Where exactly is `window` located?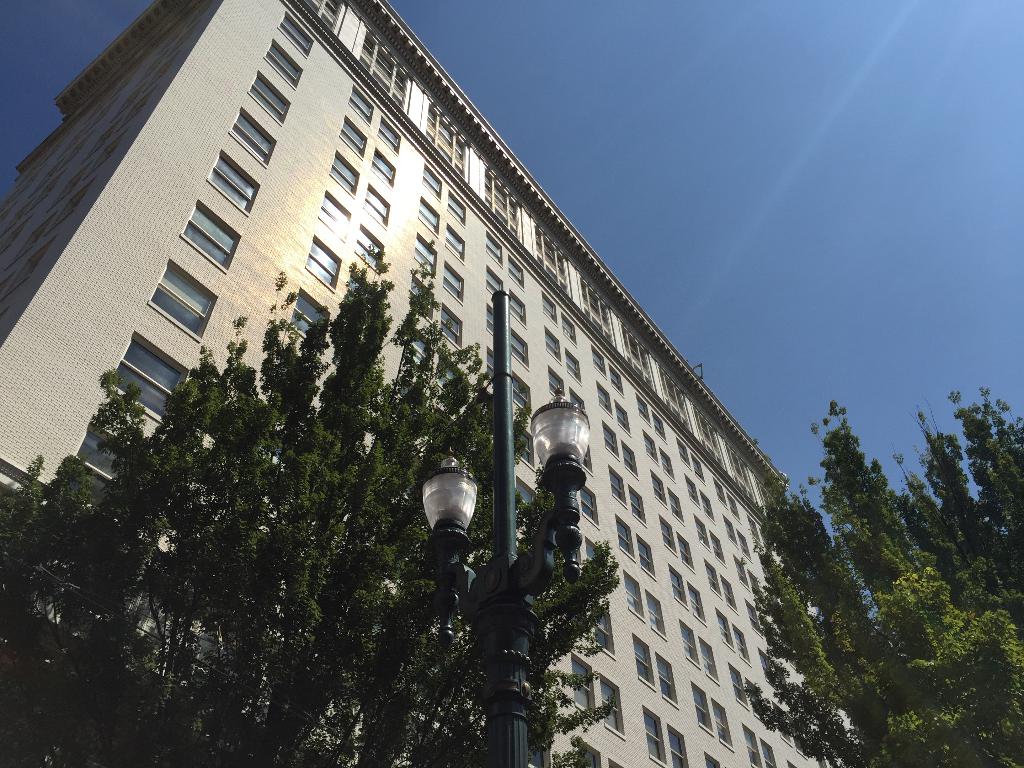
Its bounding box is BBox(694, 579, 703, 616).
